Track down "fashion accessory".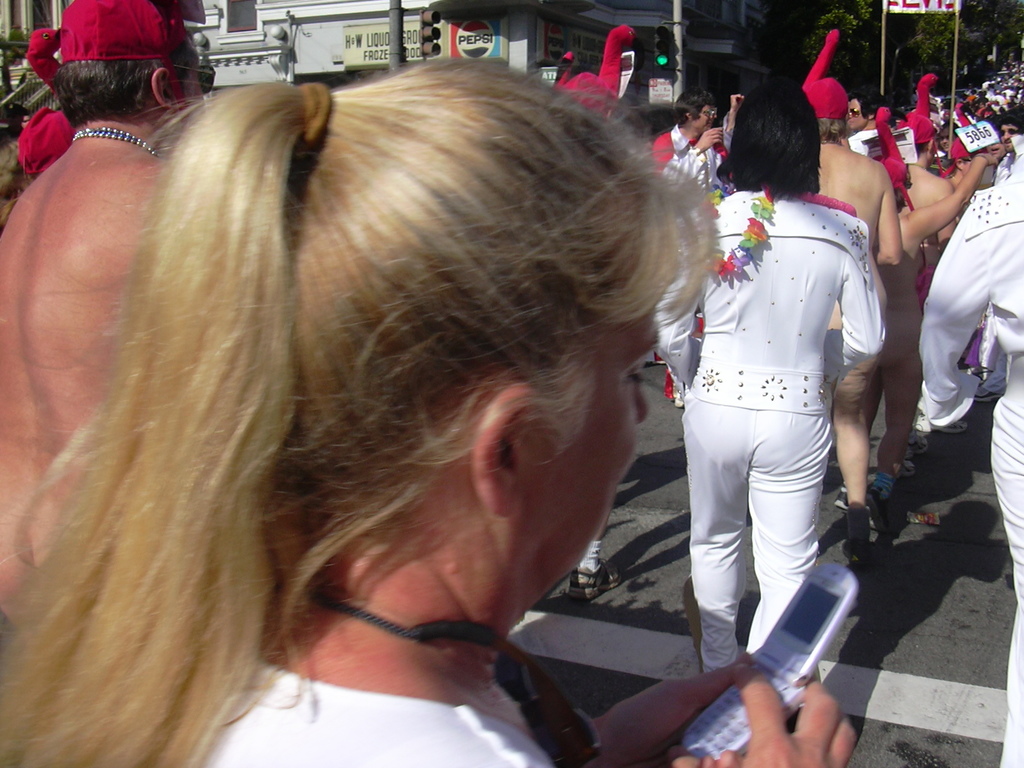
Tracked to rect(834, 486, 849, 513).
